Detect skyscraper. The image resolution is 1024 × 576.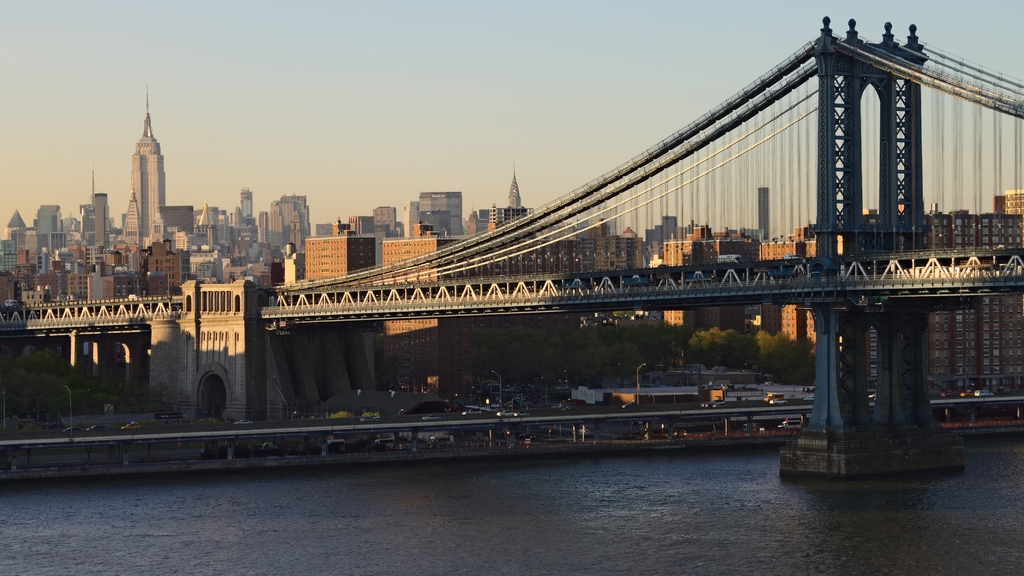
[128,109,174,246].
